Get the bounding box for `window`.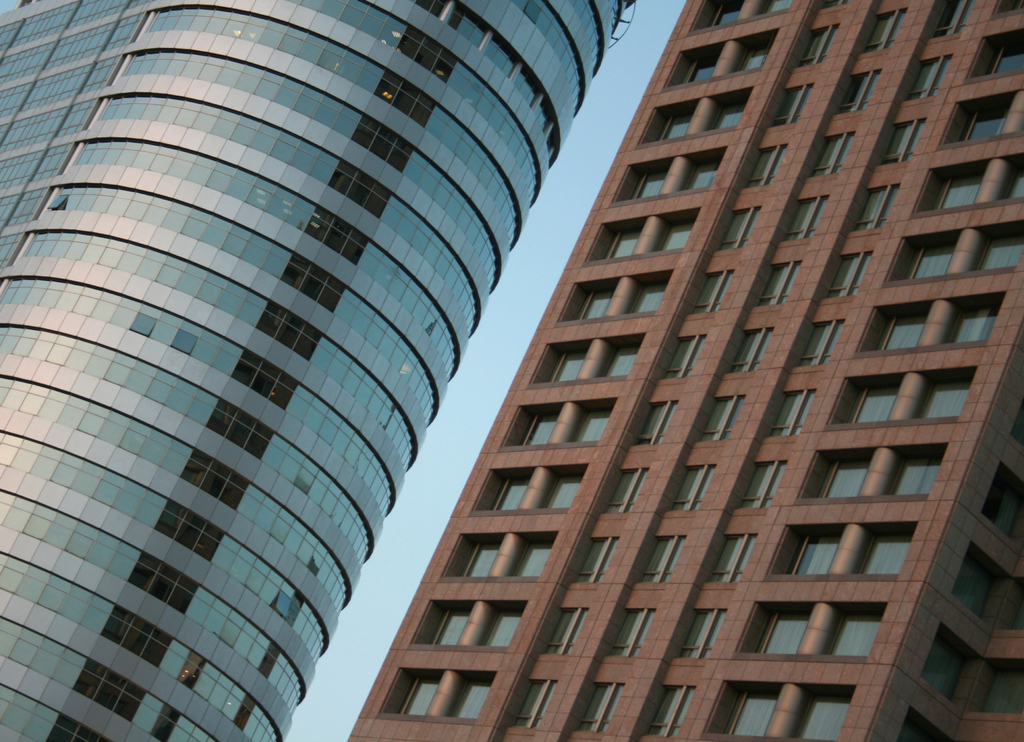
bbox(778, 190, 824, 243).
